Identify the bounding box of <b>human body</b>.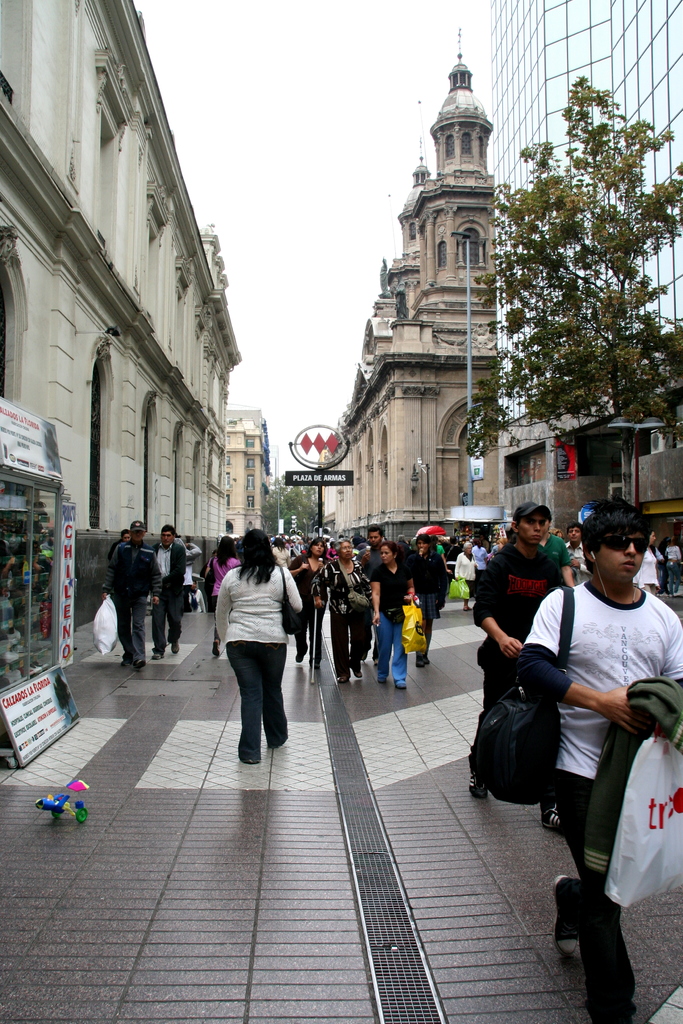
{"x1": 151, "y1": 521, "x2": 192, "y2": 657}.
